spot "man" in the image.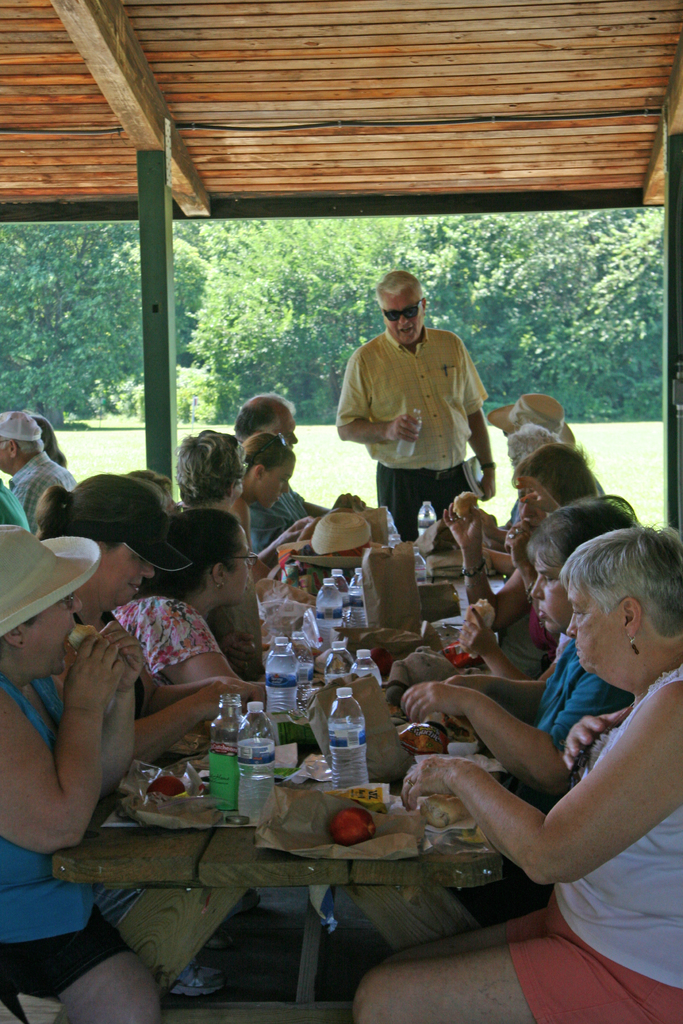
"man" found at {"x1": 338, "y1": 269, "x2": 508, "y2": 547}.
